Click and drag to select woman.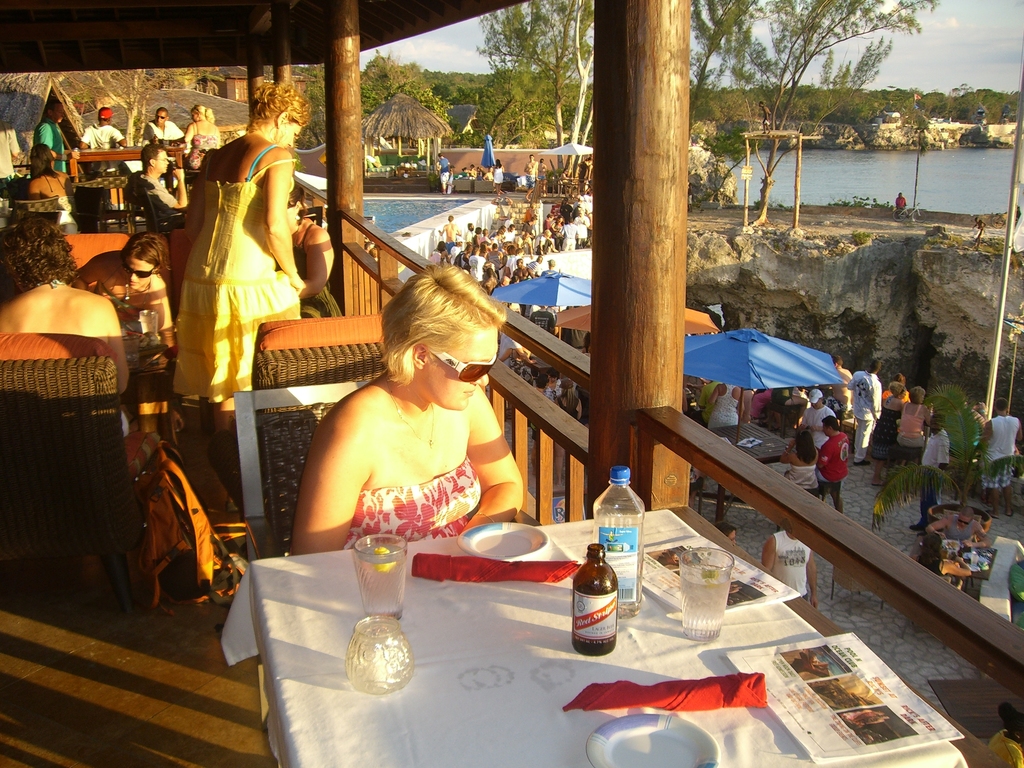
Selection: (24,143,85,234).
